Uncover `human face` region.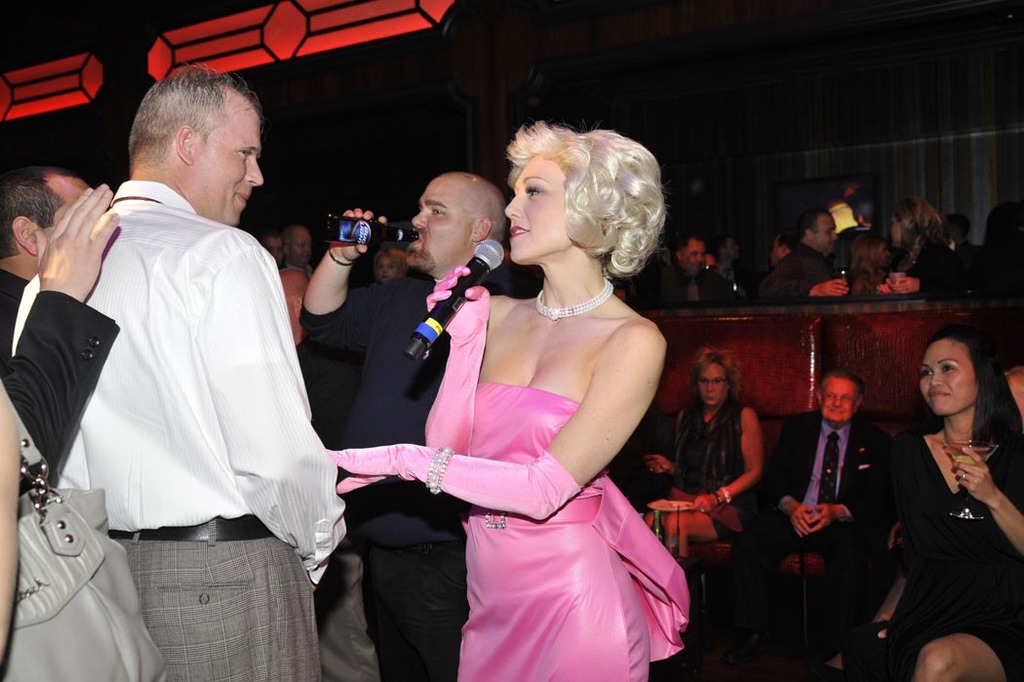
Uncovered: (925,337,1003,437).
